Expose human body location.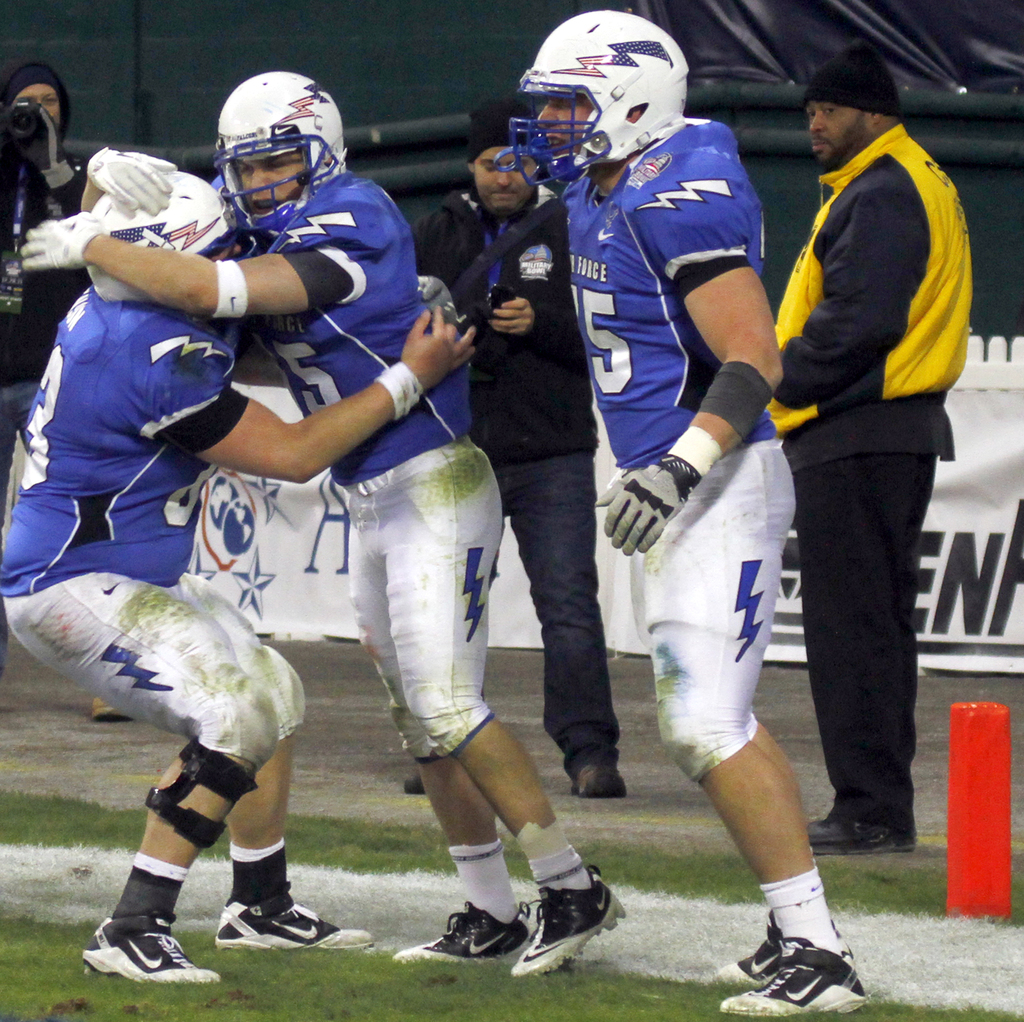
Exposed at (0, 141, 121, 727).
